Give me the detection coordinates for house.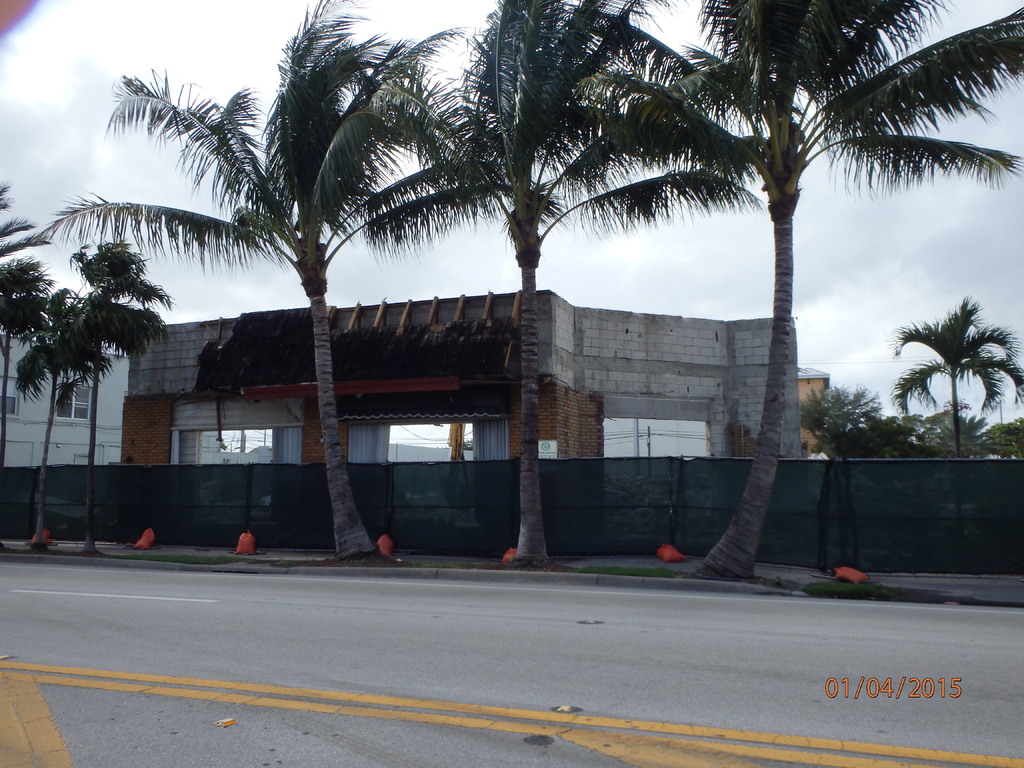
x1=0, y1=337, x2=131, y2=468.
